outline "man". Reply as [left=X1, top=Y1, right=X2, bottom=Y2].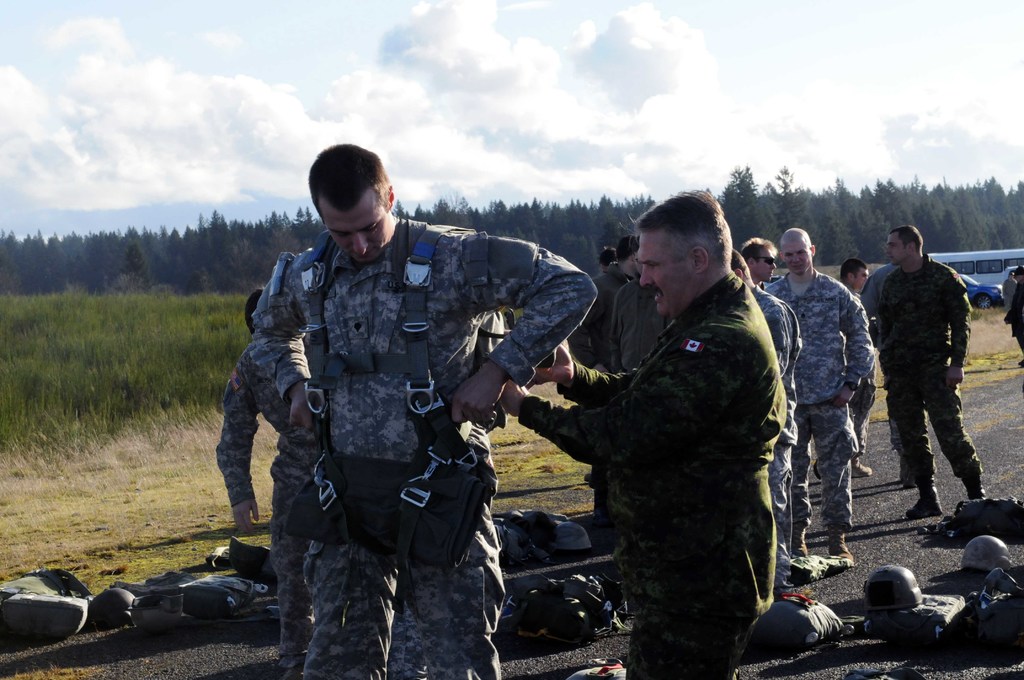
[left=729, top=249, right=805, bottom=597].
